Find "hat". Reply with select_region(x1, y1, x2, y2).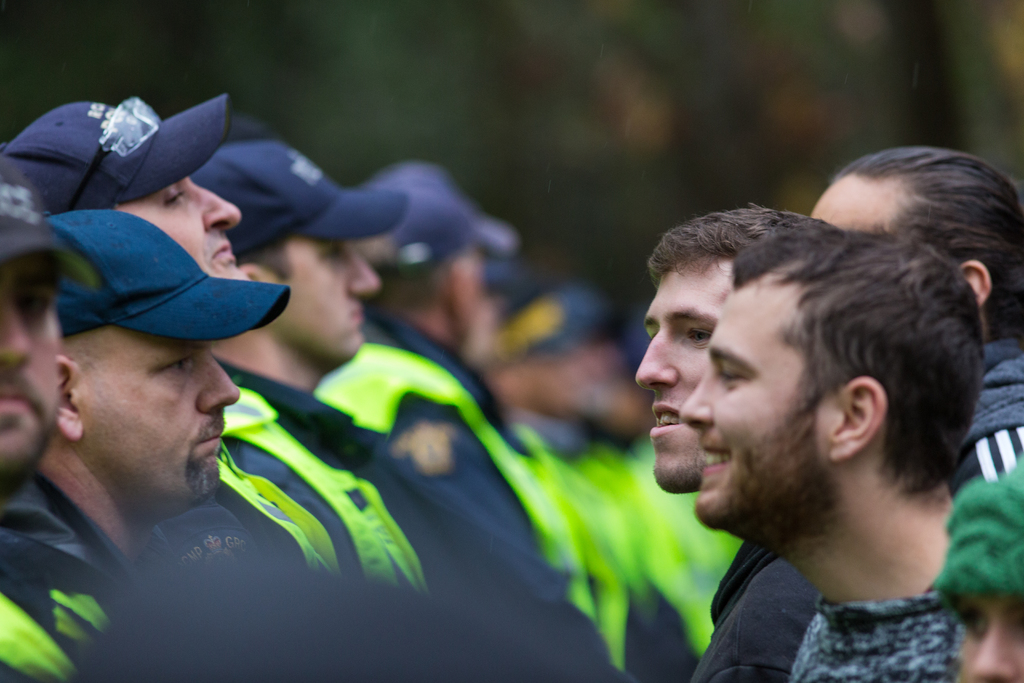
select_region(45, 206, 291, 340).
